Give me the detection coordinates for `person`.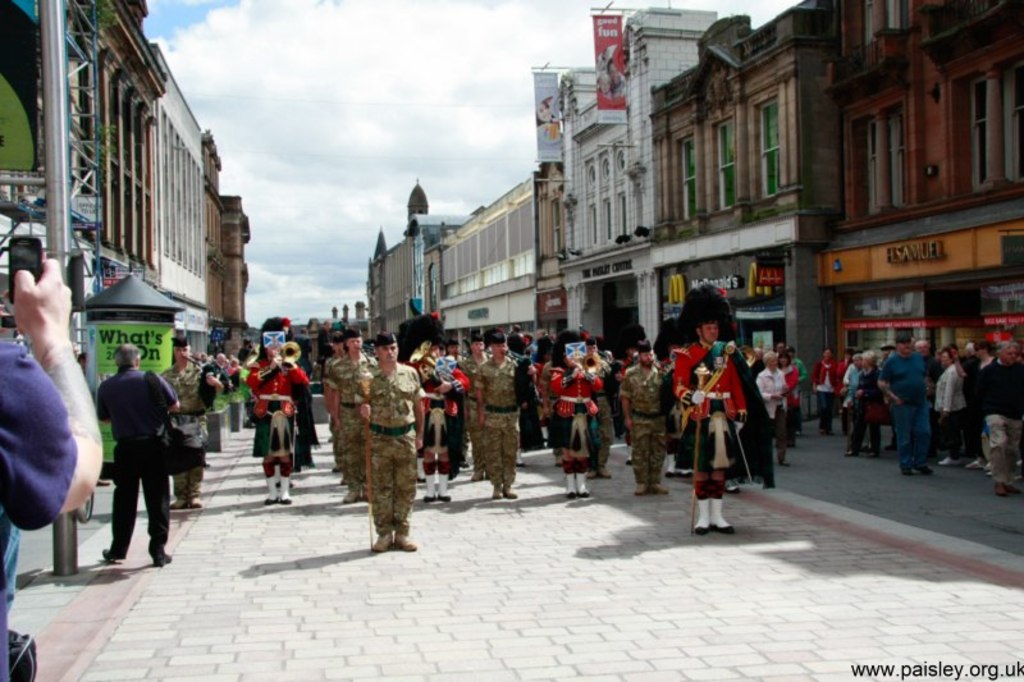
bbox=[326, 326, 374, 502].
